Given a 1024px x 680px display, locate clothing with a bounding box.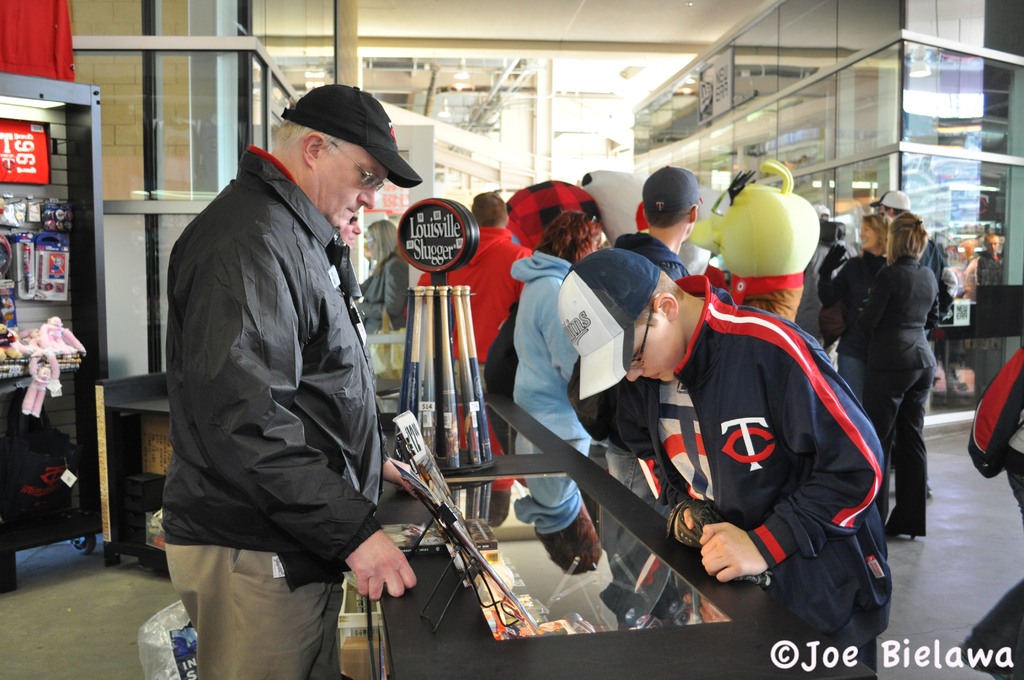
Located: select_region(968, 338, 1023, 521).
